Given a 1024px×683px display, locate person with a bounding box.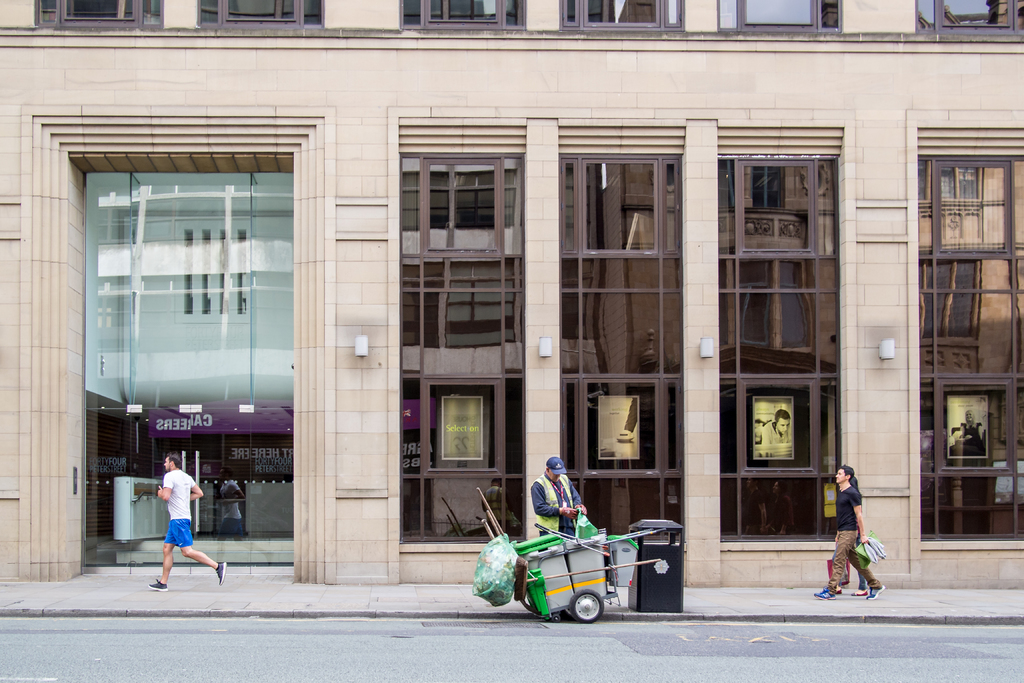
Located: (left=814, top=465, right=884, bottom=600).
